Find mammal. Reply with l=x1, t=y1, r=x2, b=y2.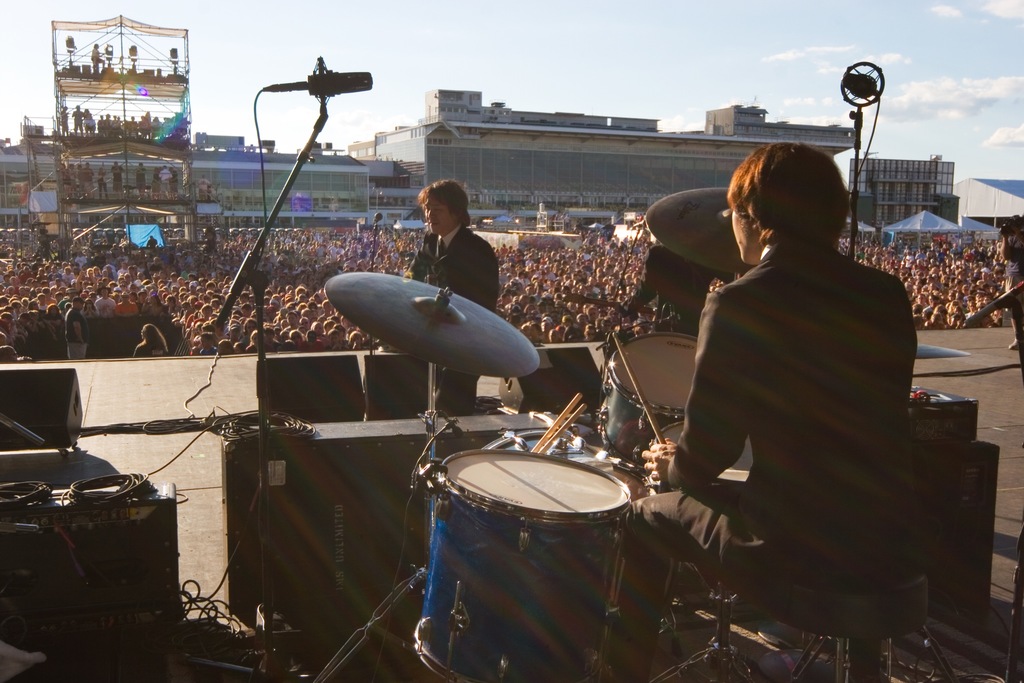
l=93, t=163, r=110, b=201.
